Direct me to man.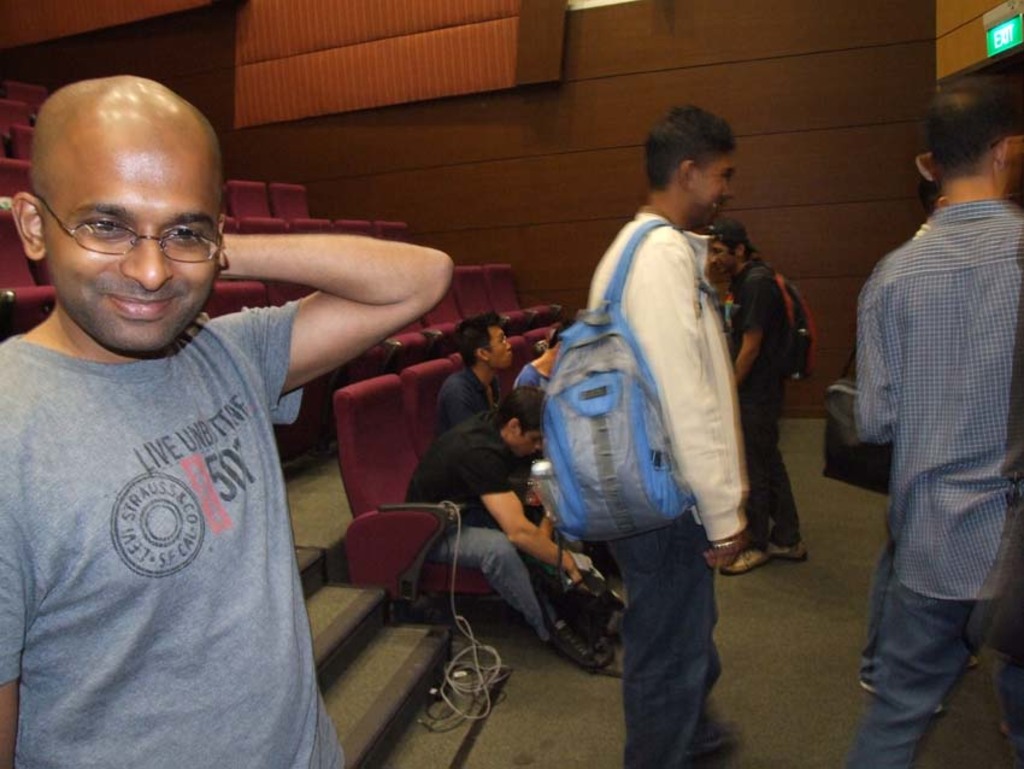
Direction: x1=820 y1=0 x2=1023 y2=751.
